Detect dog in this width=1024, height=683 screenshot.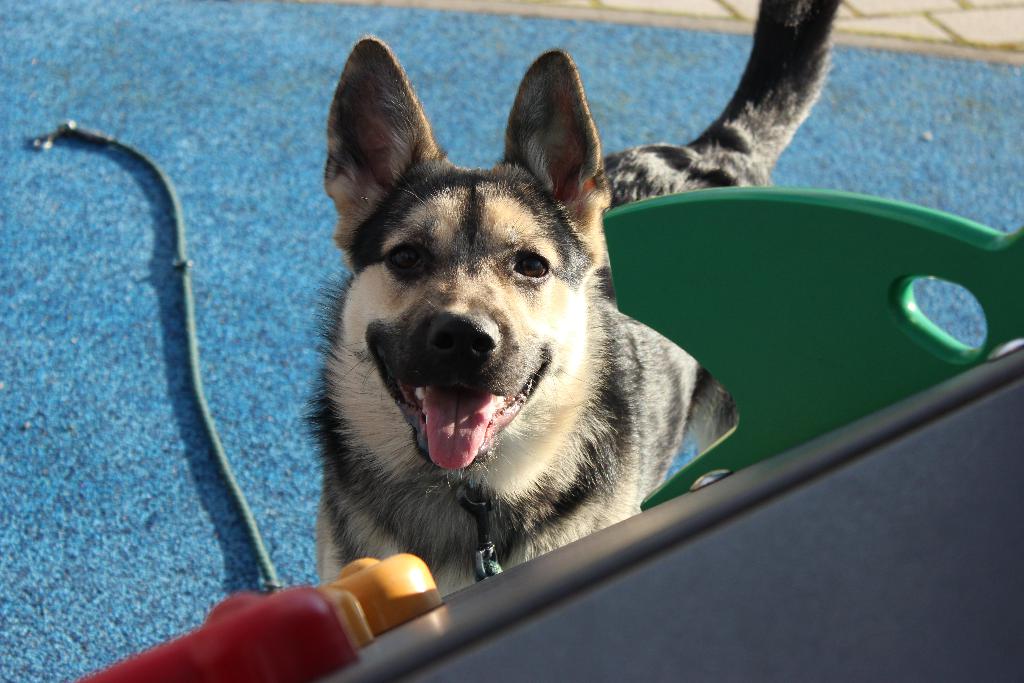
Detection: {"left": 292, "top": 0, "right": 844, "bottom": 598}.
